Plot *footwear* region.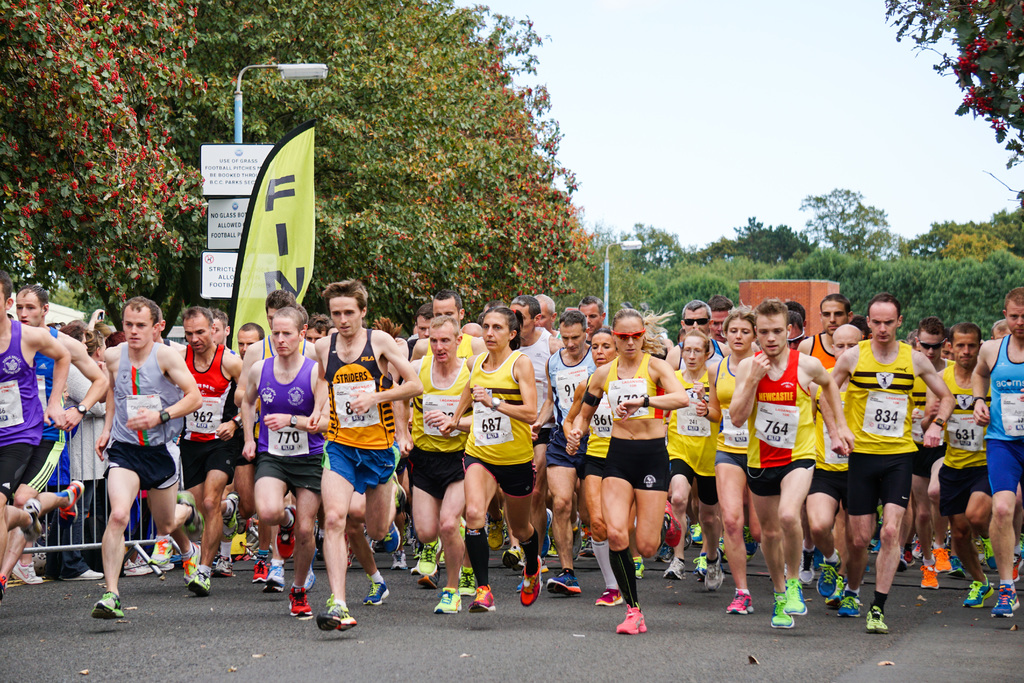
Plotted at x1=455 y1=566 x2=474 y2=598.
